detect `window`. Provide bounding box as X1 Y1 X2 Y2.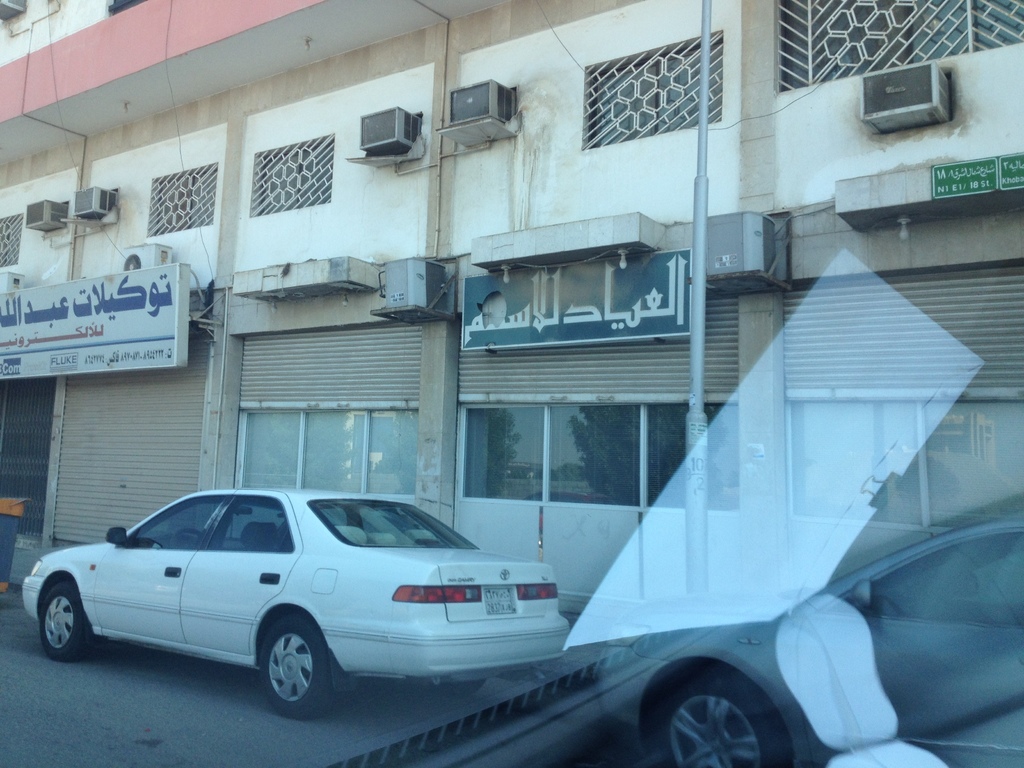
586 24 727 147.
